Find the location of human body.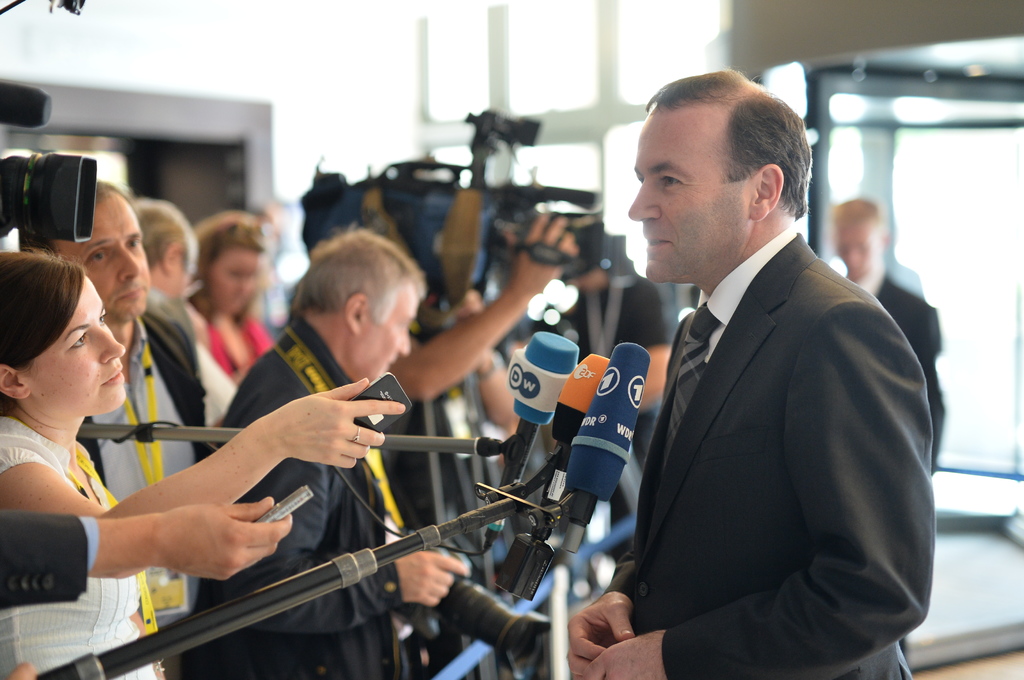
Location: <box>187,306,284,387</box>.
